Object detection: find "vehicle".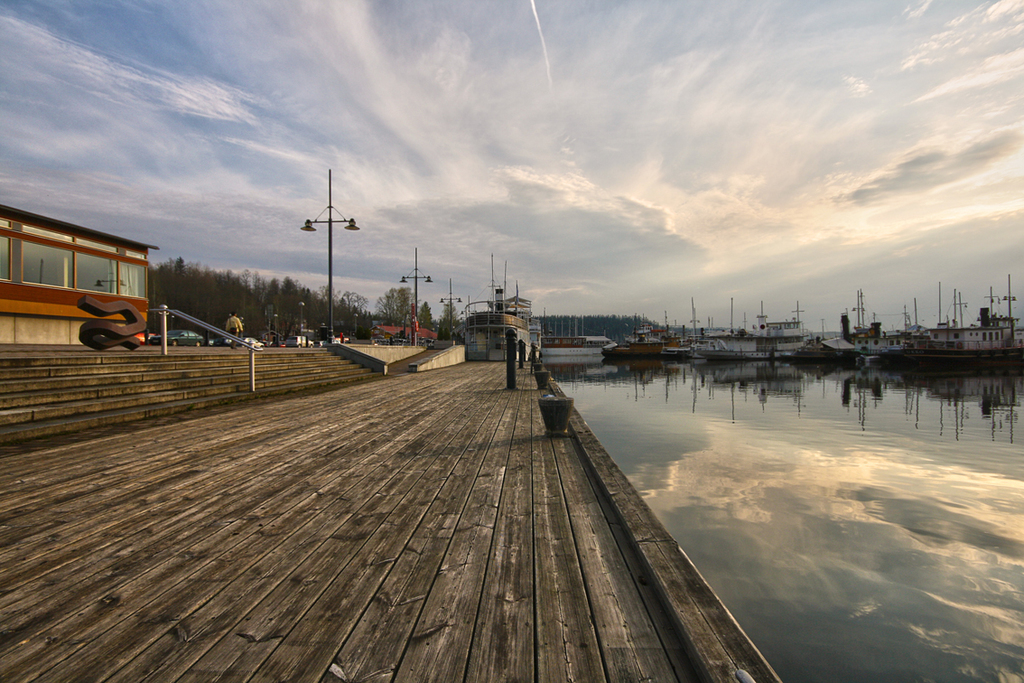
select_region(599, 314, 663, 365).
